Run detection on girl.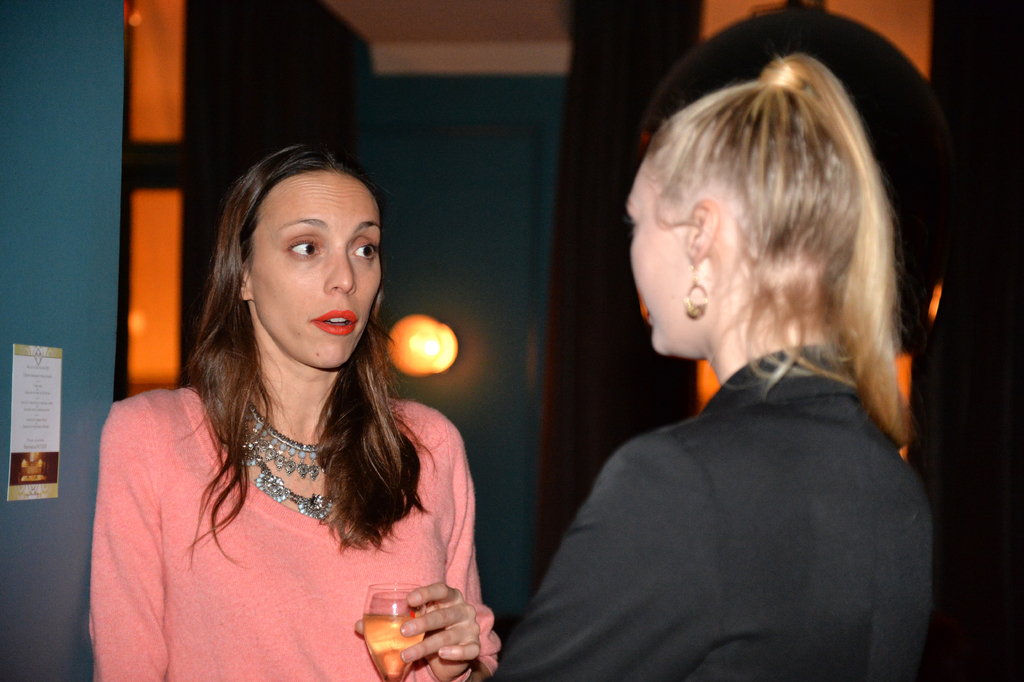
Result: (x1=83, y1=141, x2=501, y2=681).
